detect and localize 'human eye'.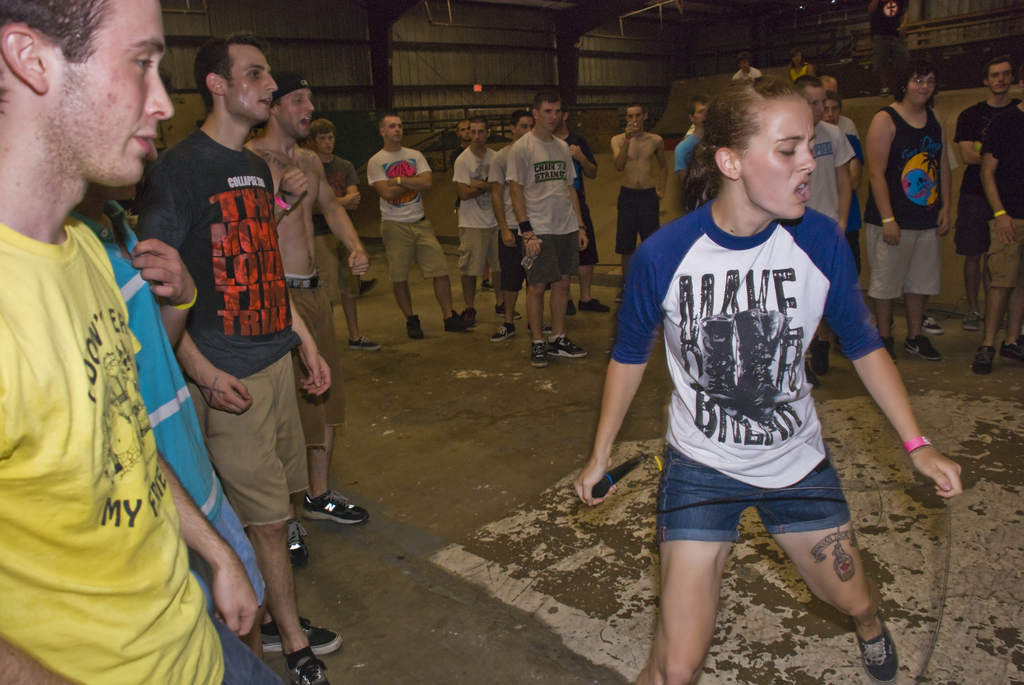
Localized at 397,125,401,129.
